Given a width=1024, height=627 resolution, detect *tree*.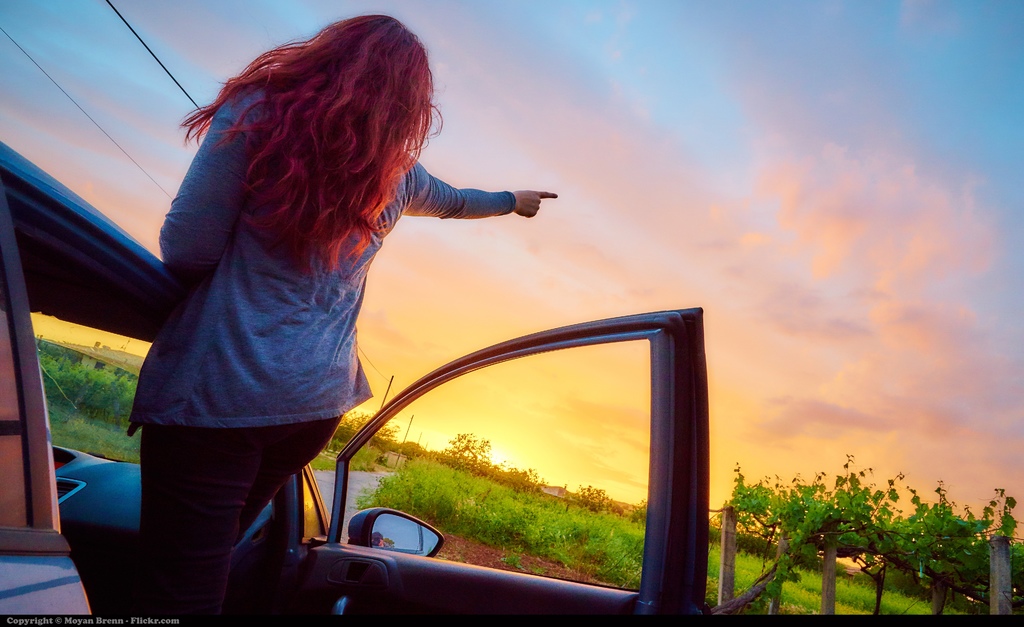
bbox=(813, 482, 991, 601).
